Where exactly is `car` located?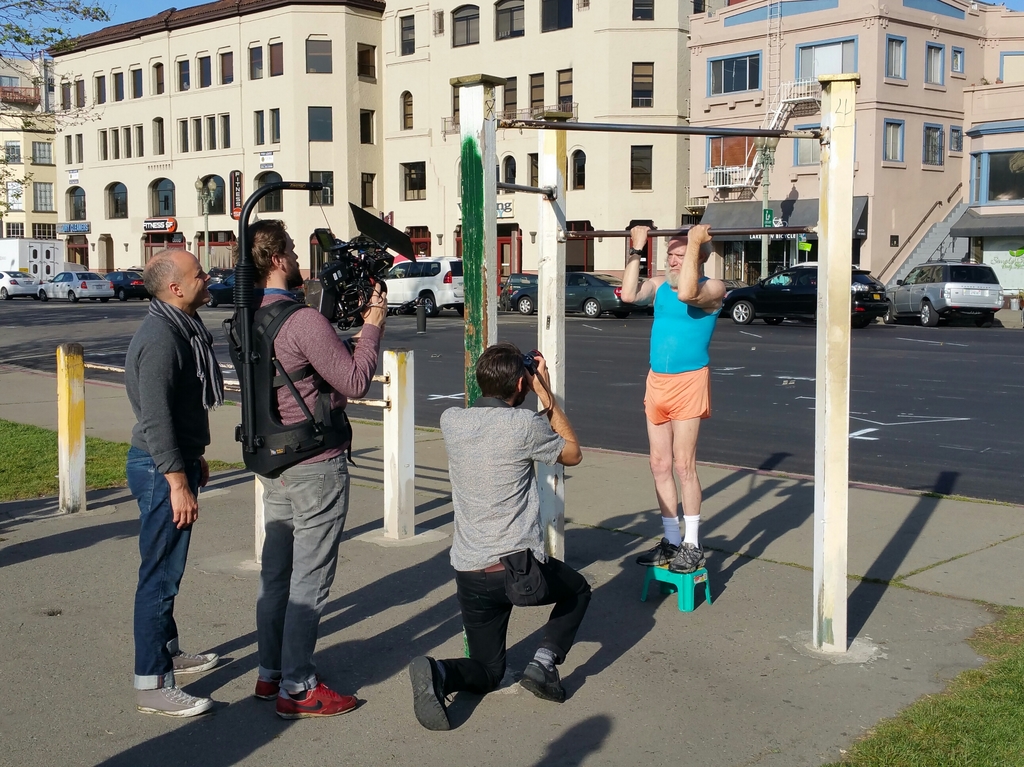
Its bounding box is bbox(33, 270, 112, 300).
